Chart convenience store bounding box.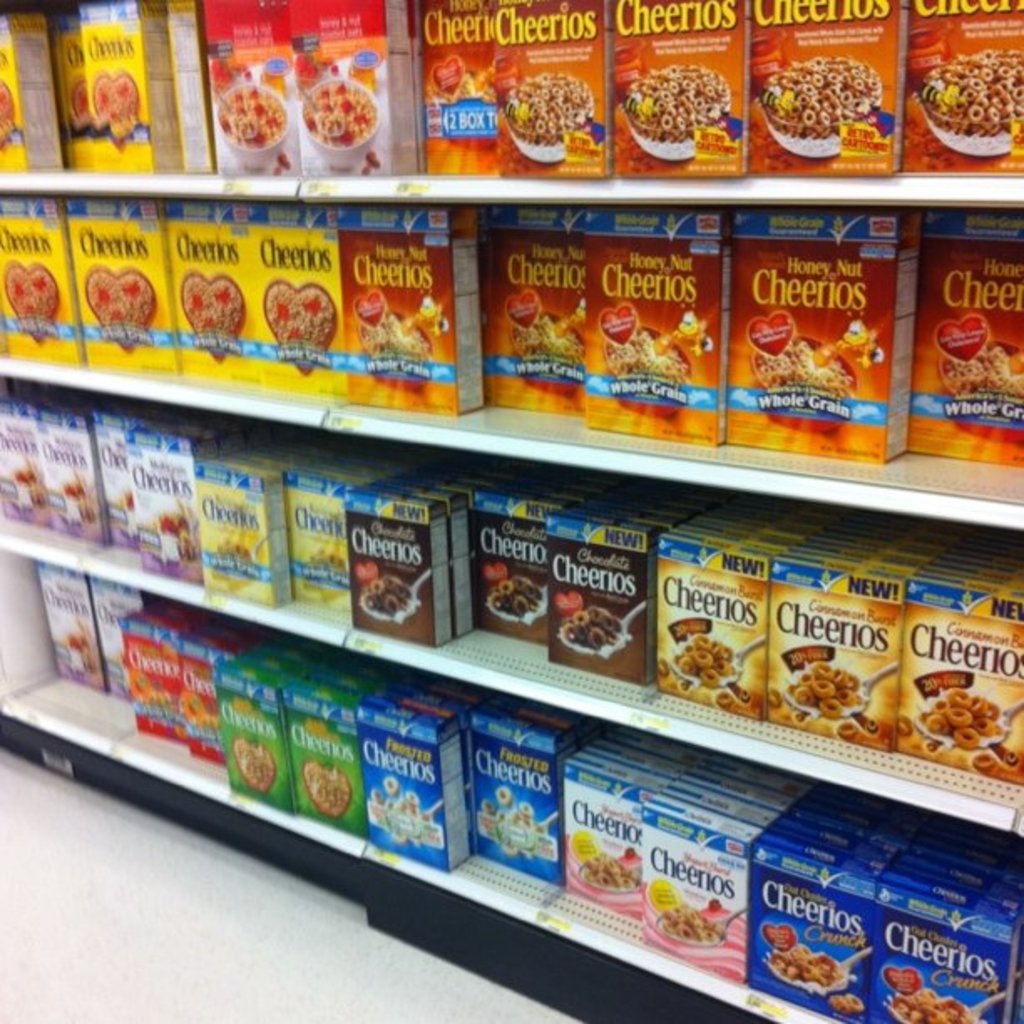
Charted: [x1=0, y1=0, x2=1023, y2=1023].
